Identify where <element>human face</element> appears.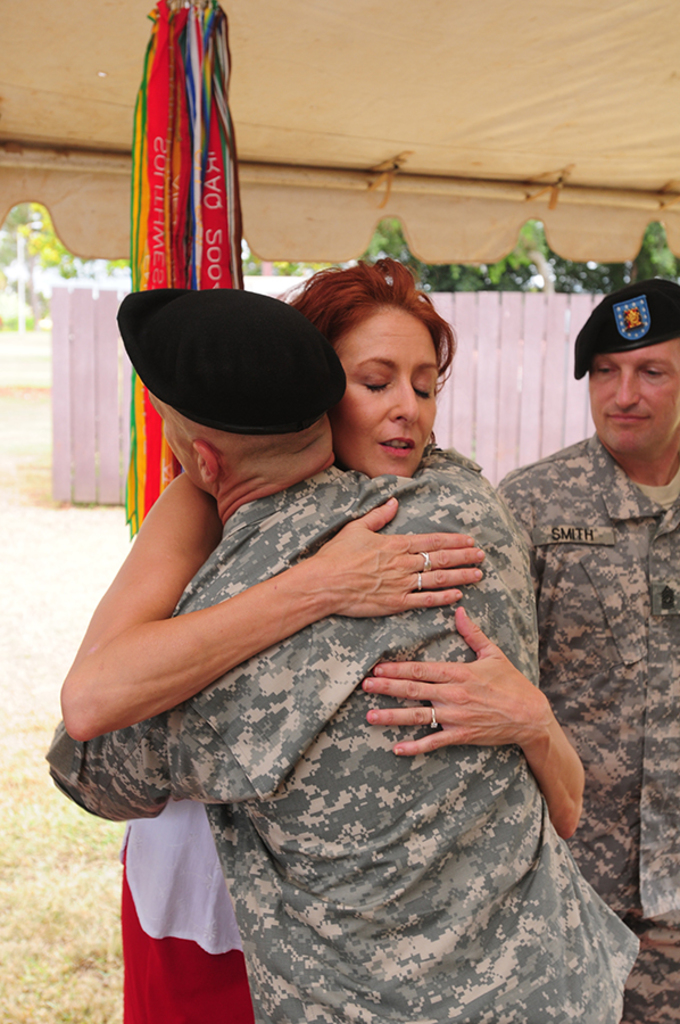
Appears at 333,307,440,477.
